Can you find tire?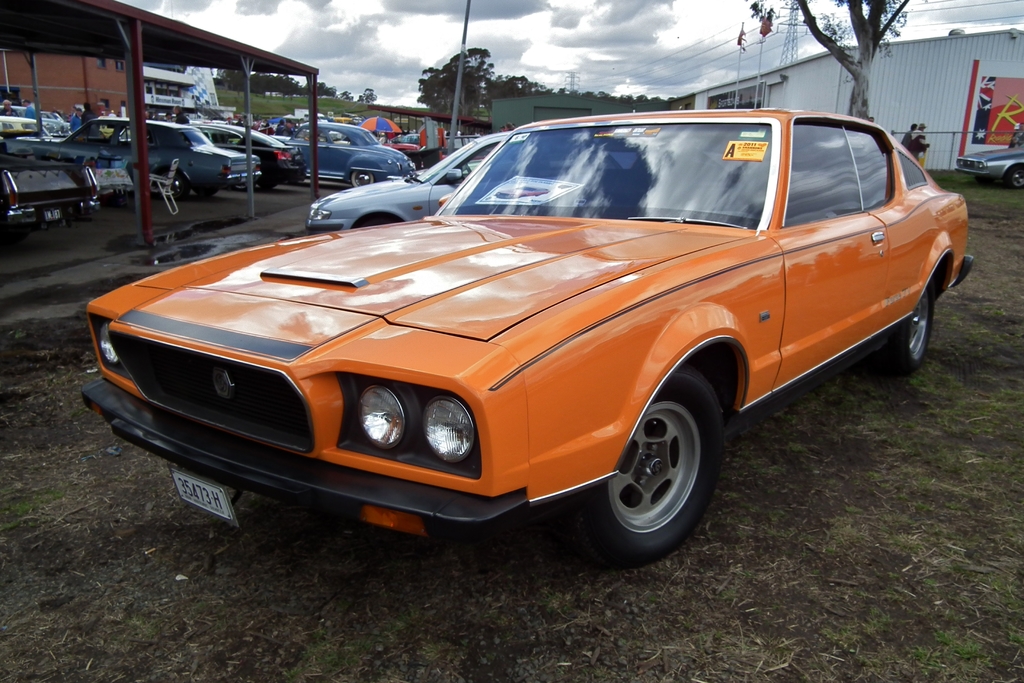
Yes, bounding box: bbox(350, 172, 376, 188).
